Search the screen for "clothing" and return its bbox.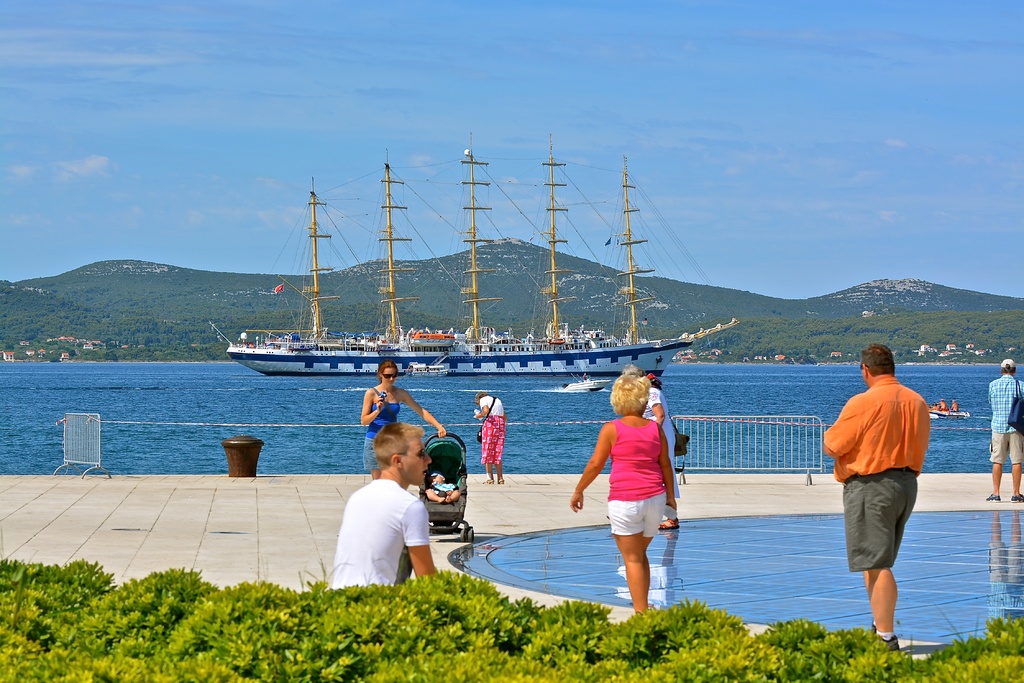
Found: region(646, 386, 680, 470).
